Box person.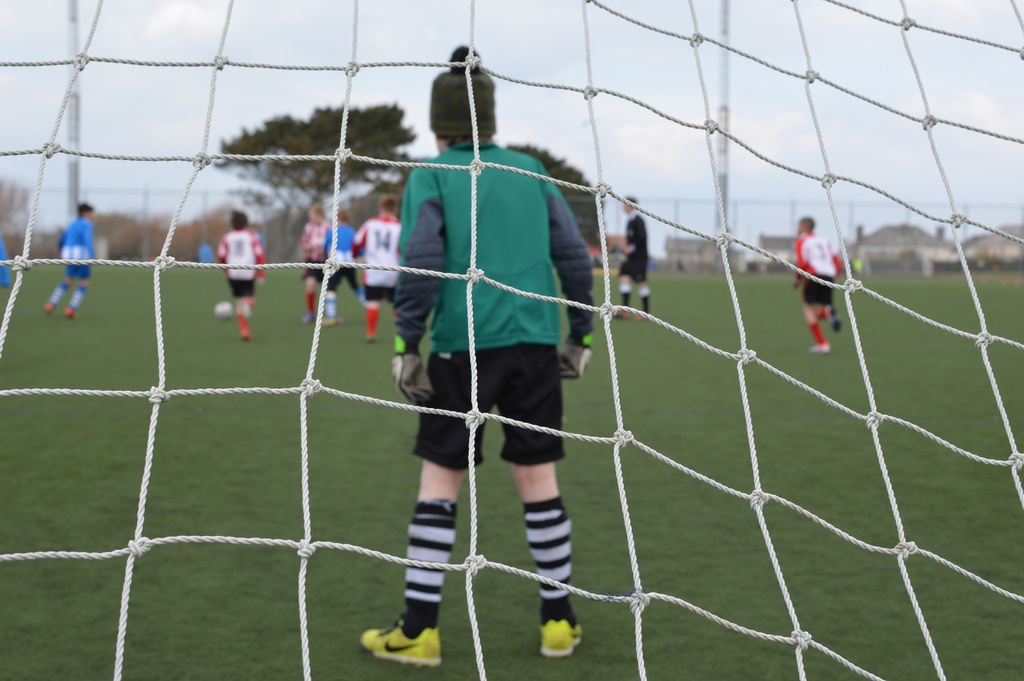
<box>299,195,325,329</box>.
